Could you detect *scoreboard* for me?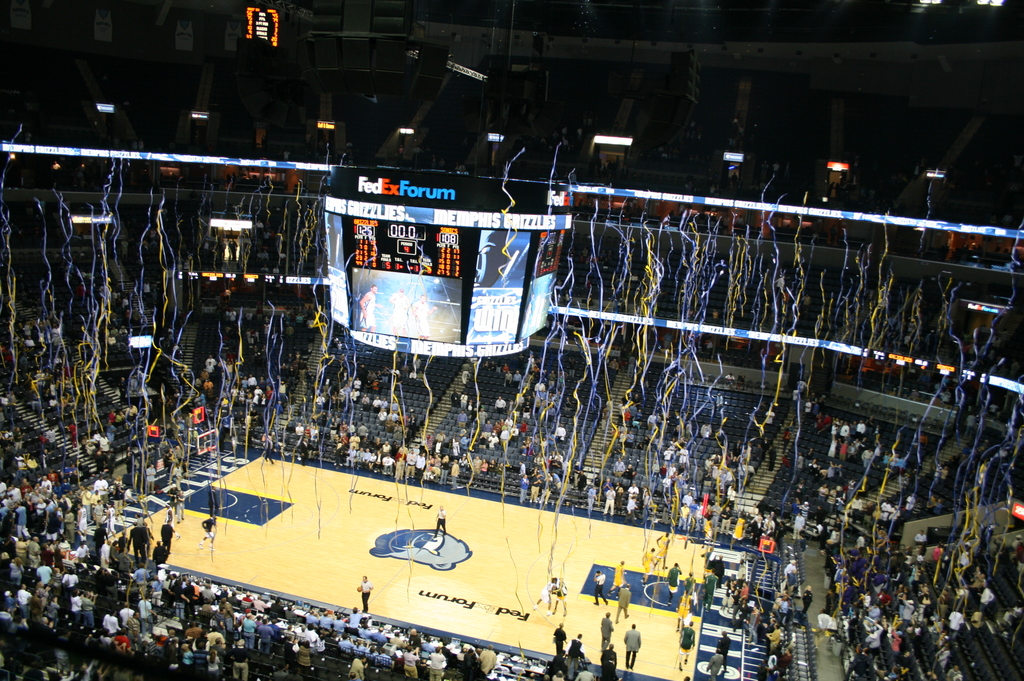
Detection result: (321, 202, 580, 356).
